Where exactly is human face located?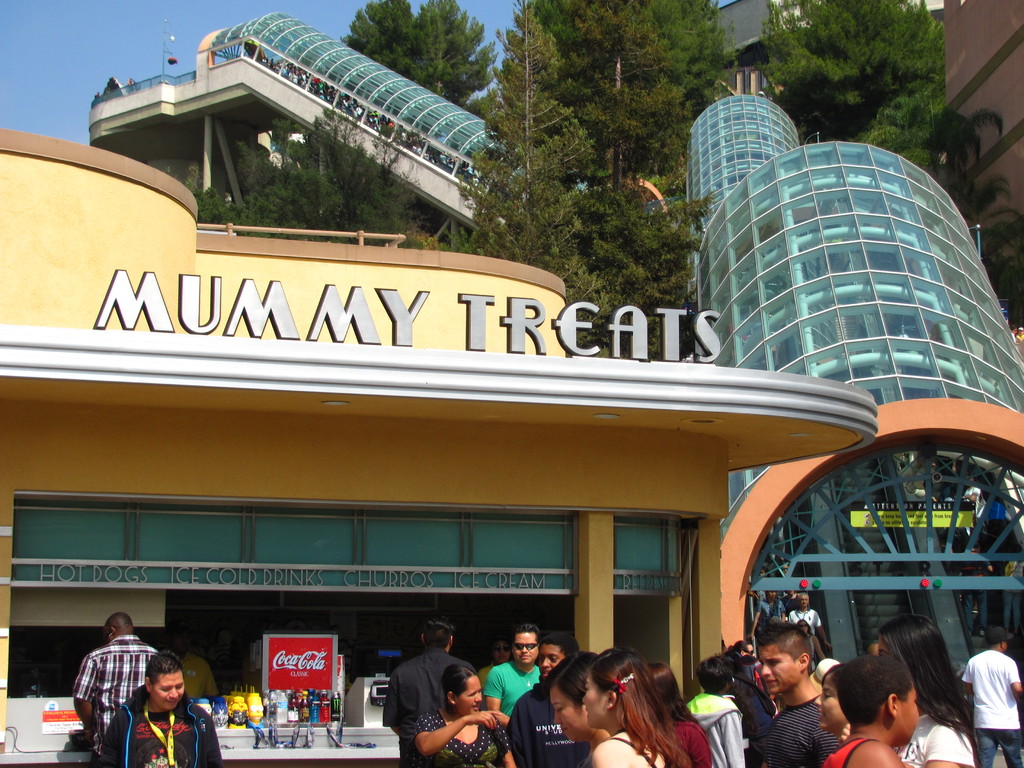
Its bounding box is 757,646,808,691.
